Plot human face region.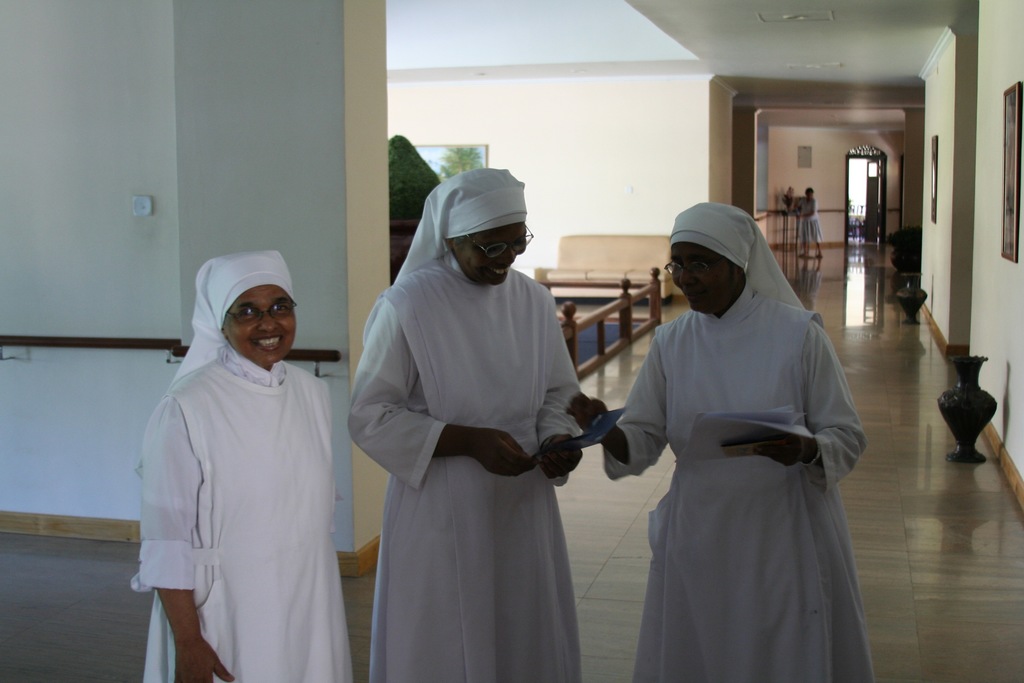
Plotted at detection(223, 285, 297, 366).
